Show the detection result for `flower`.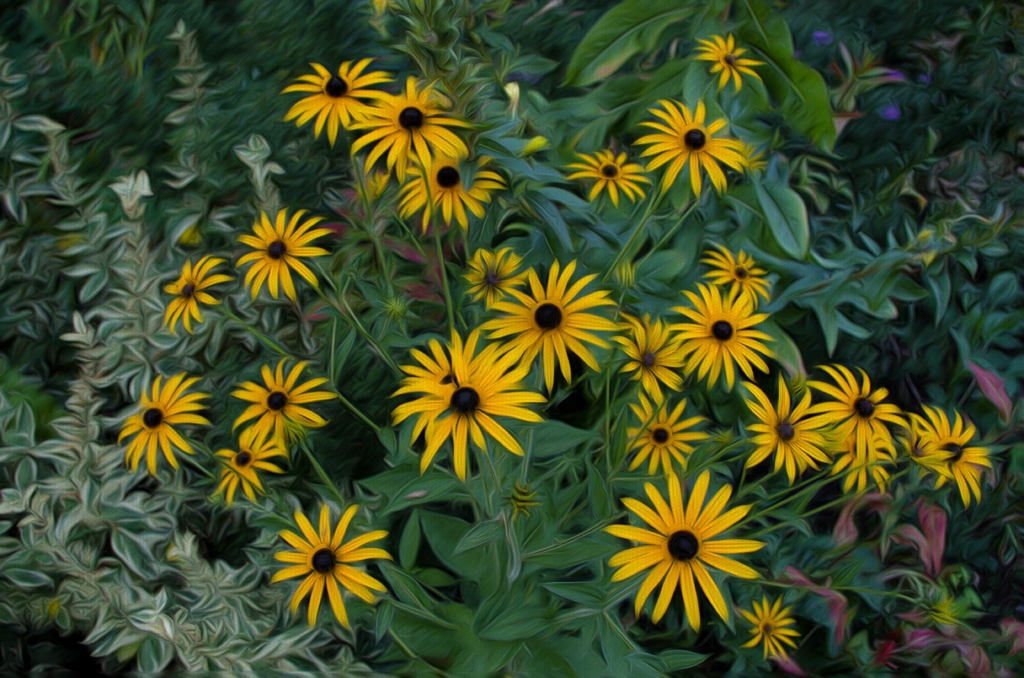
233 200 338 316.
